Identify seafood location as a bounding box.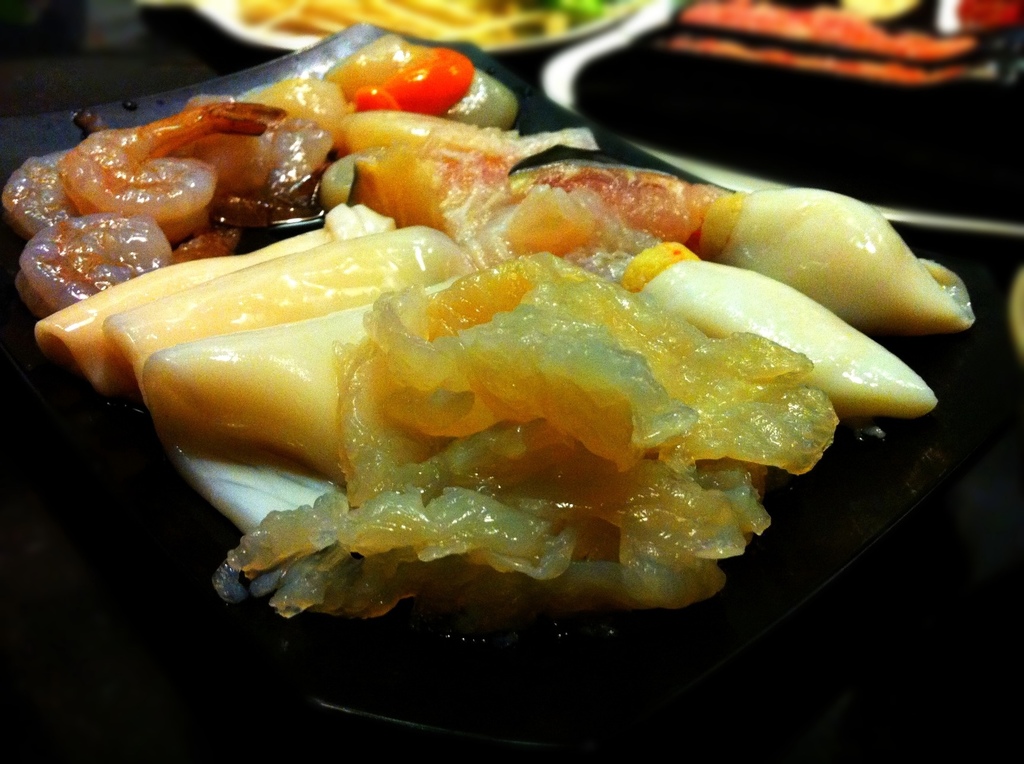
pyautogui.locateOnScreen(1, 95, 291, 311).
